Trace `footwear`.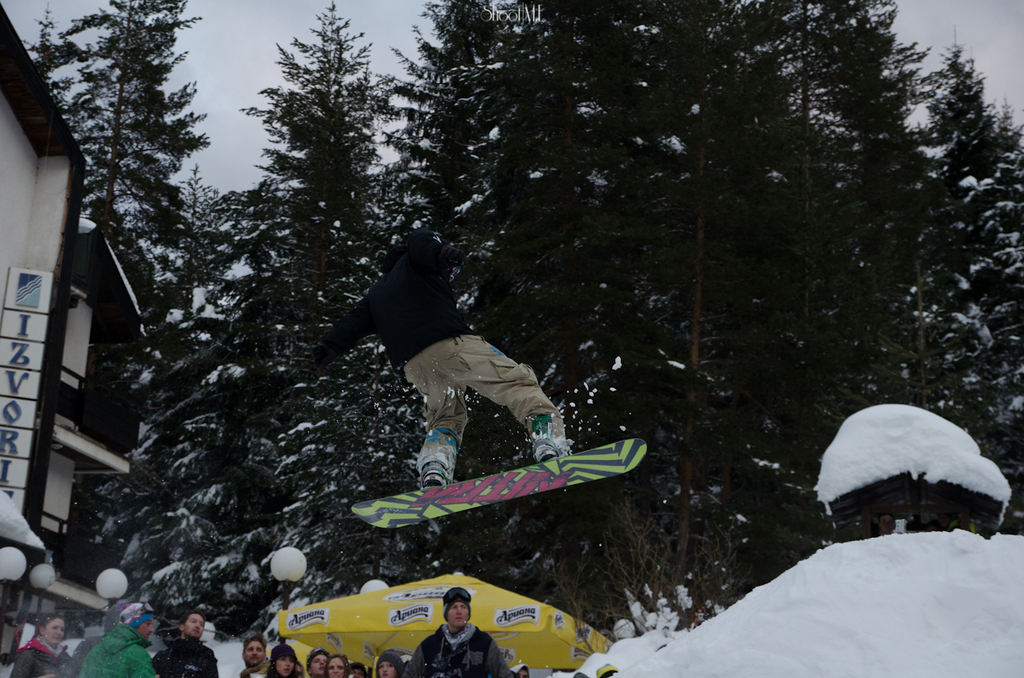
Traced to bbox=(531, 439, 569, 462).
